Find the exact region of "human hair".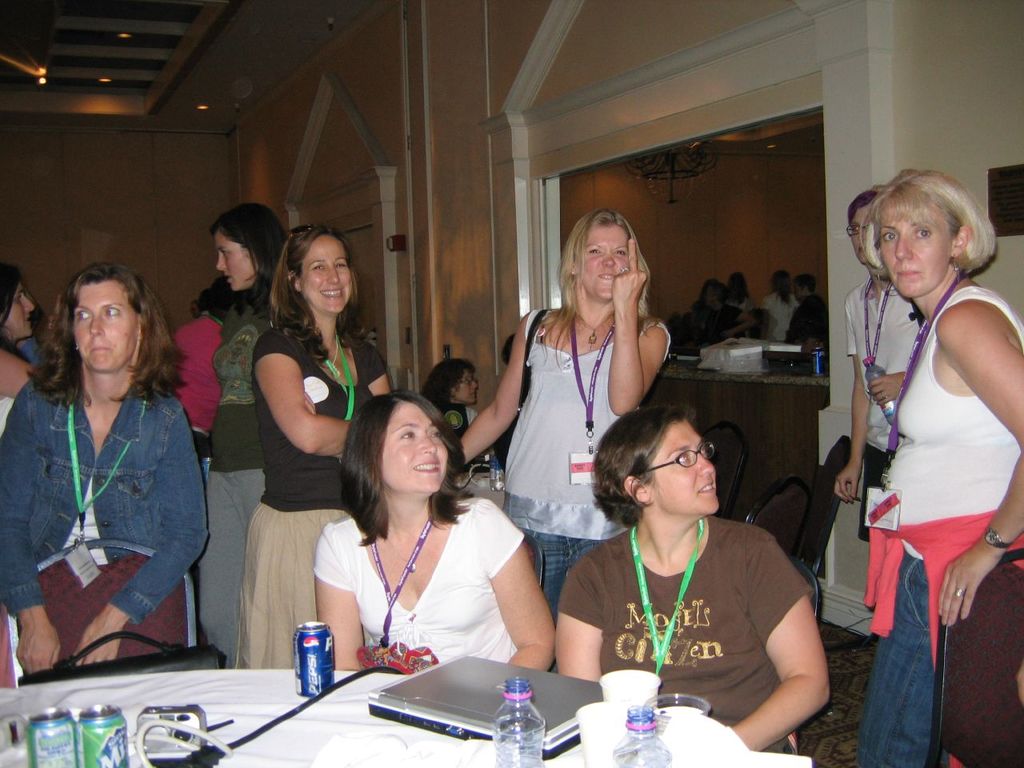
Exact region: 266,223,370,366.
